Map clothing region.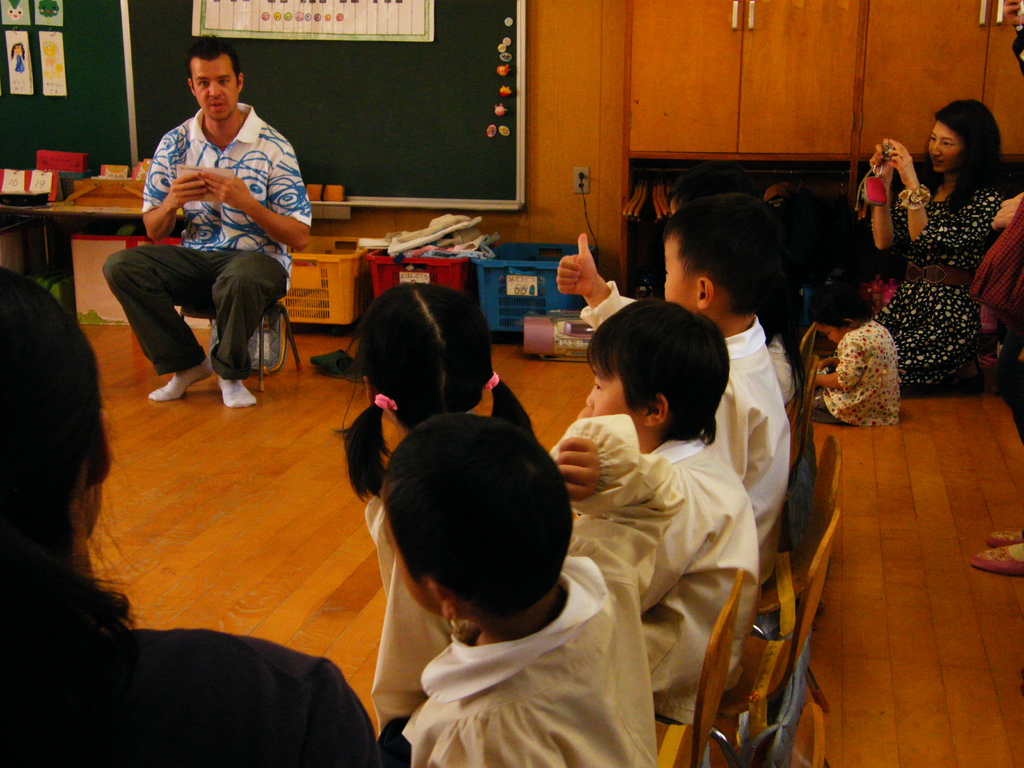
Mapped to <bbox>871, 158, 996, 388</bbox>.
